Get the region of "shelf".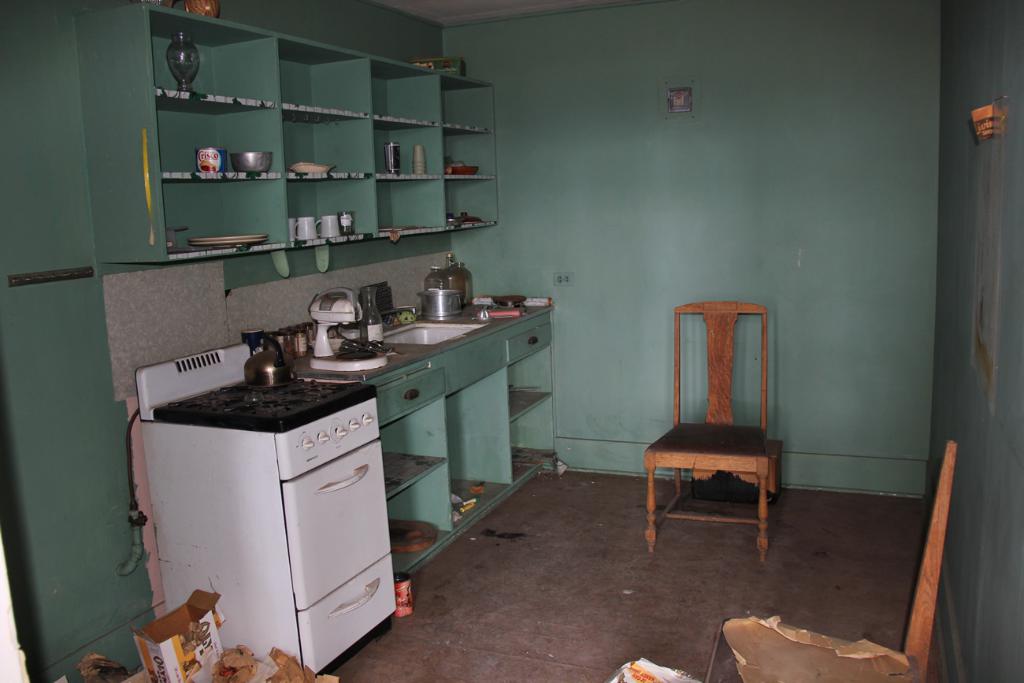
<region>447, 166, 506, 240</region>.
